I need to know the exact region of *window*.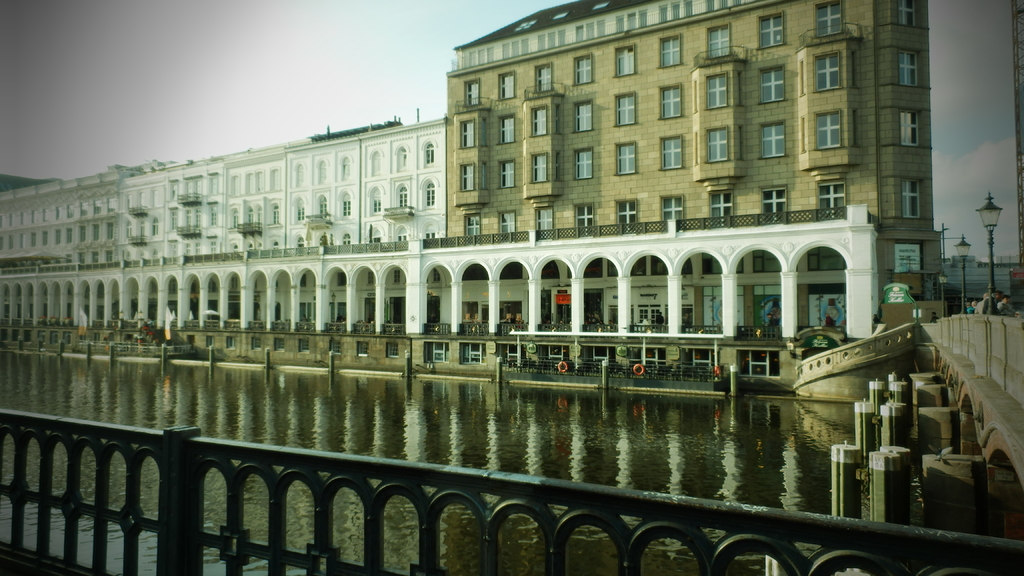
Region: 246 170 260 194.
